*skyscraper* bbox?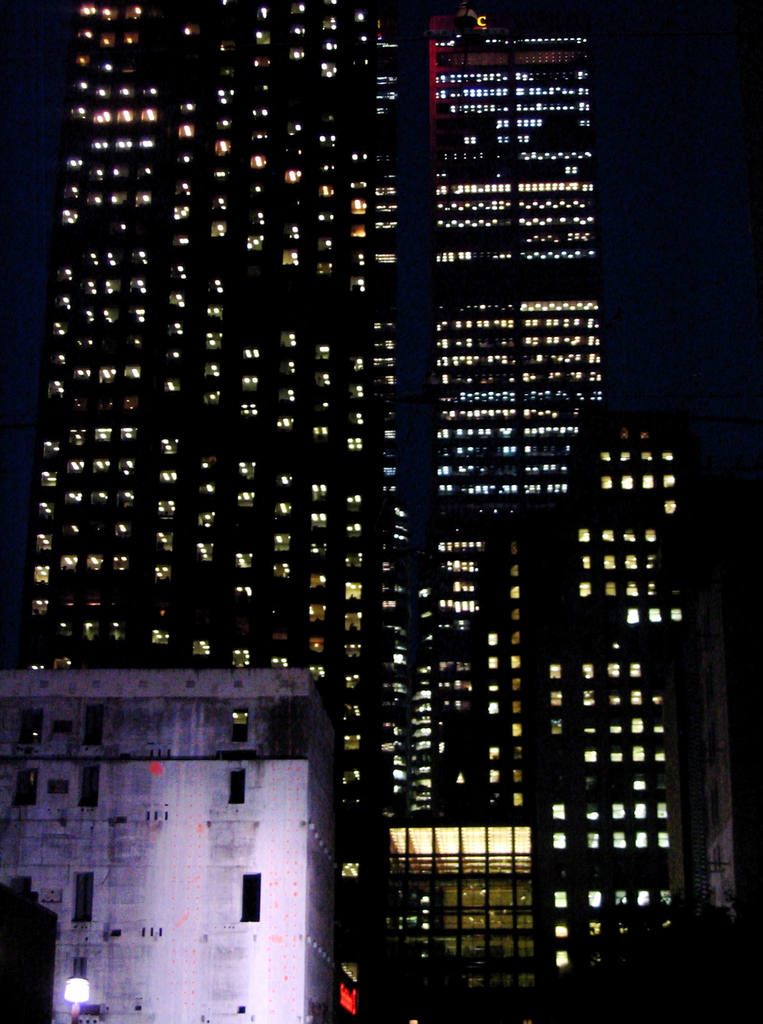
detection(18, 0, 415, 998)
